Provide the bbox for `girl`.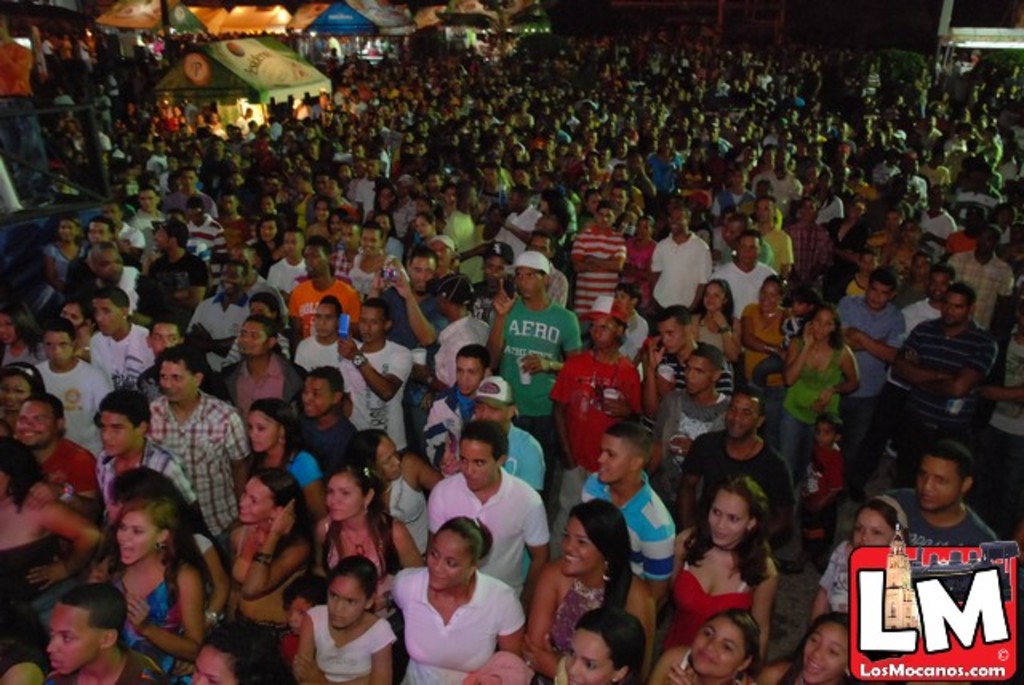
{"left": 221, "top": 466, "right": 310, "bottom": 635}.
